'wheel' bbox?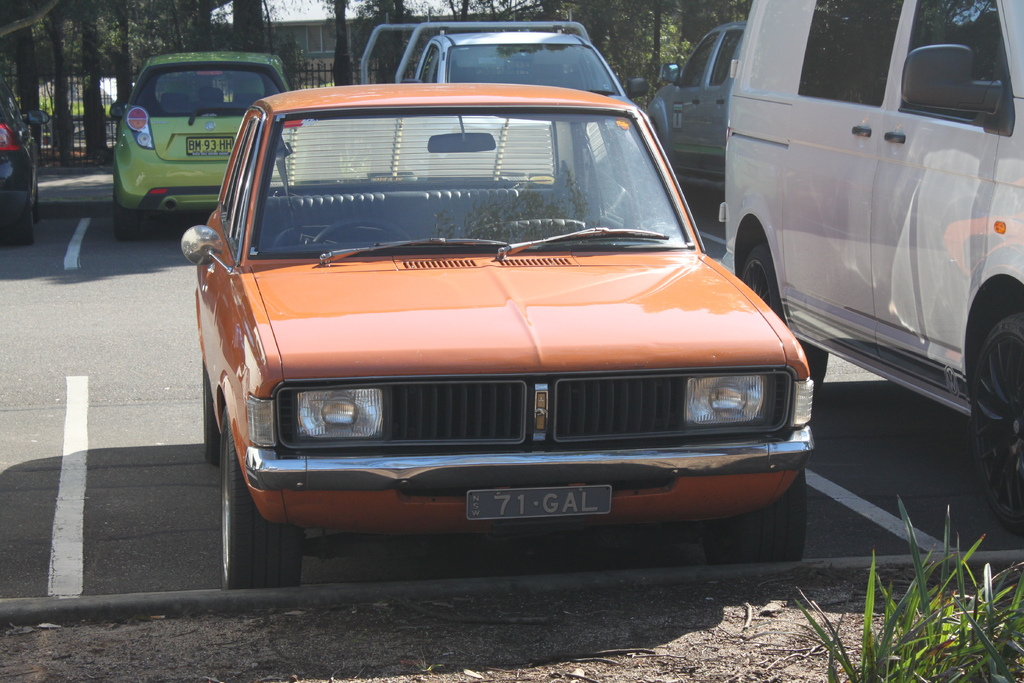
966 302 1023 549
